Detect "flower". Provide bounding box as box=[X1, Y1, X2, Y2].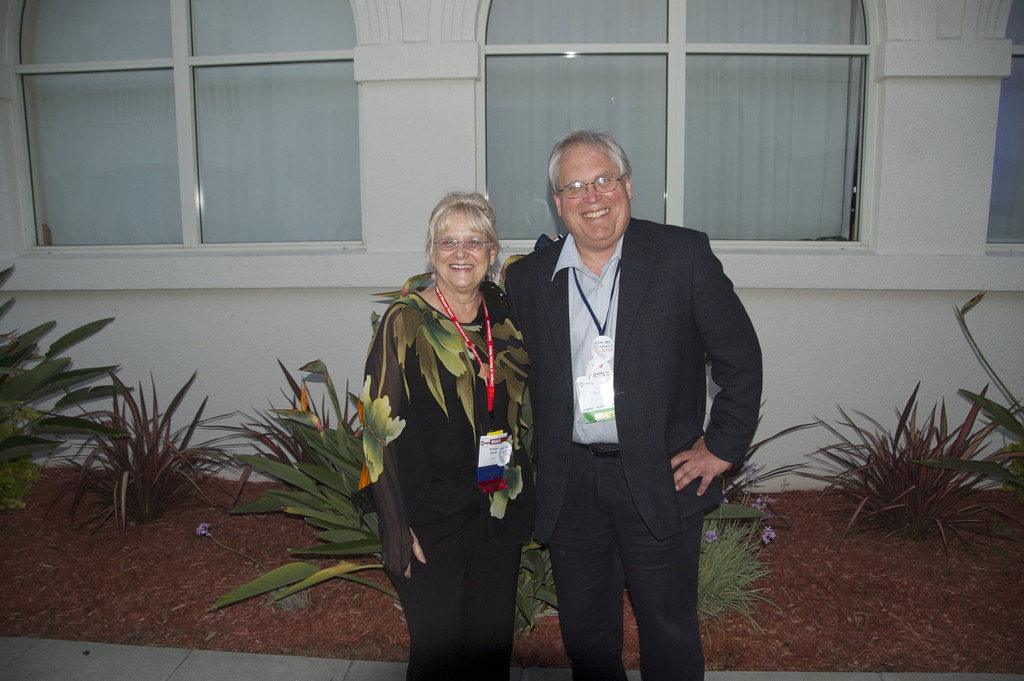
box=[353, 381, 404, 481].
